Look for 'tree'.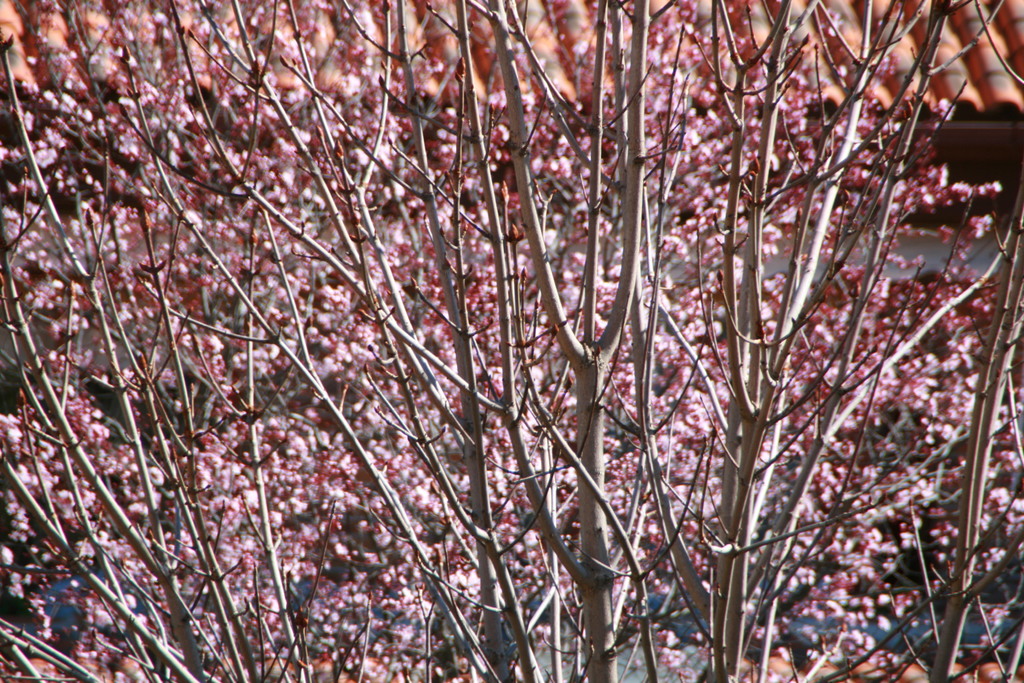
Found: 93, 0, 965, 682.
